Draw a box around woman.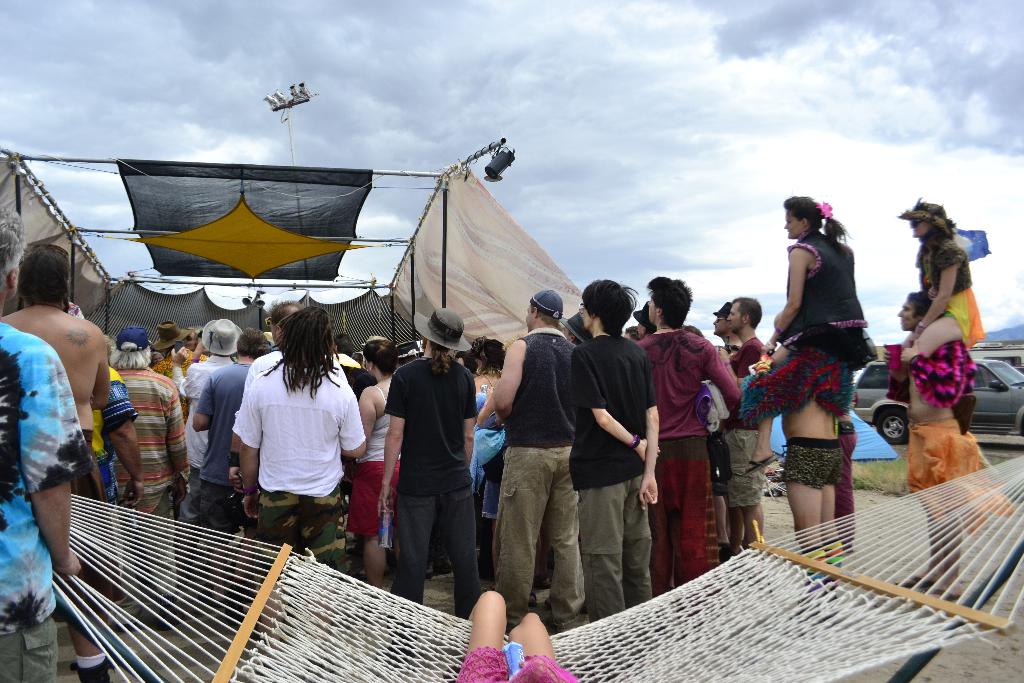
left=739, top=193, right=876, bottom=477.
